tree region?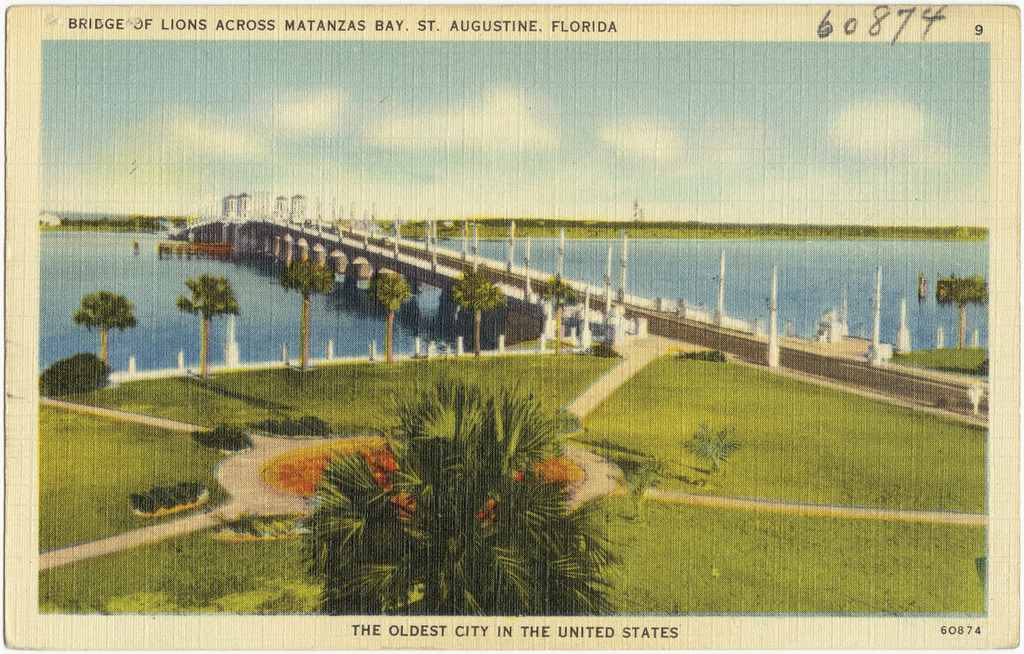
box=[178, 274, 241, 380]
